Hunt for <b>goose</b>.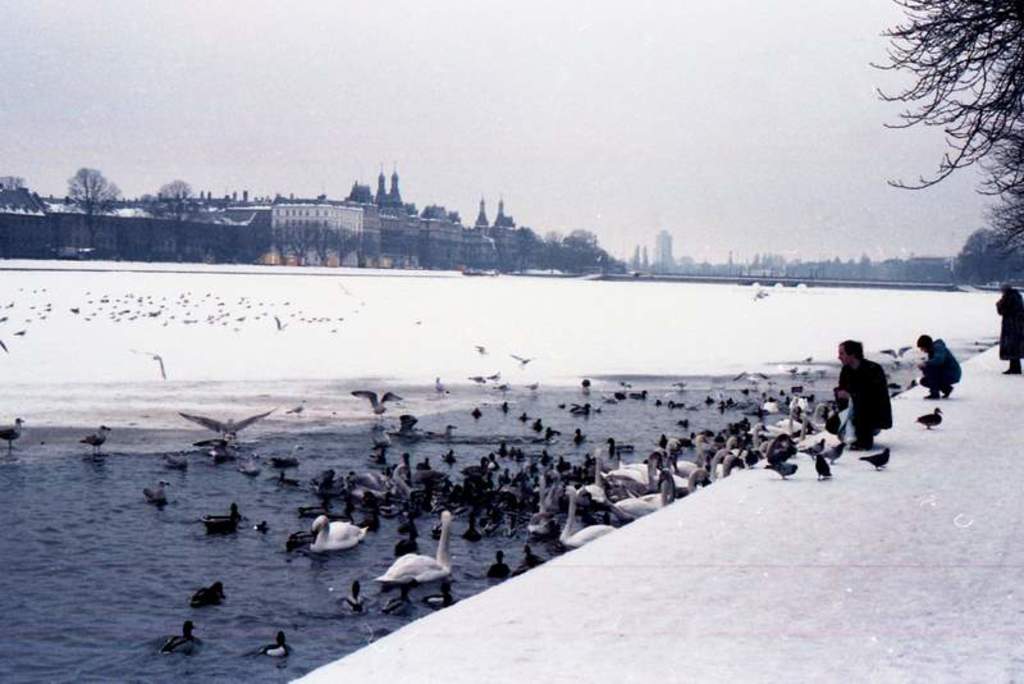
Hunted down at box=[262, 628, 292, 655].
